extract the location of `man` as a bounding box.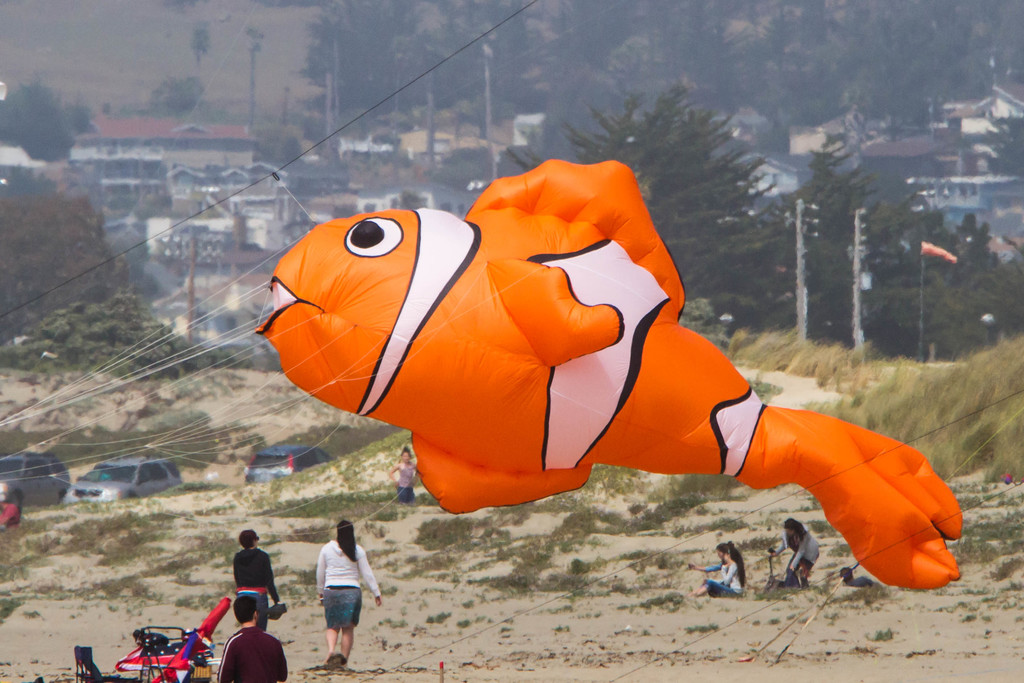
[218,596,287,682].
